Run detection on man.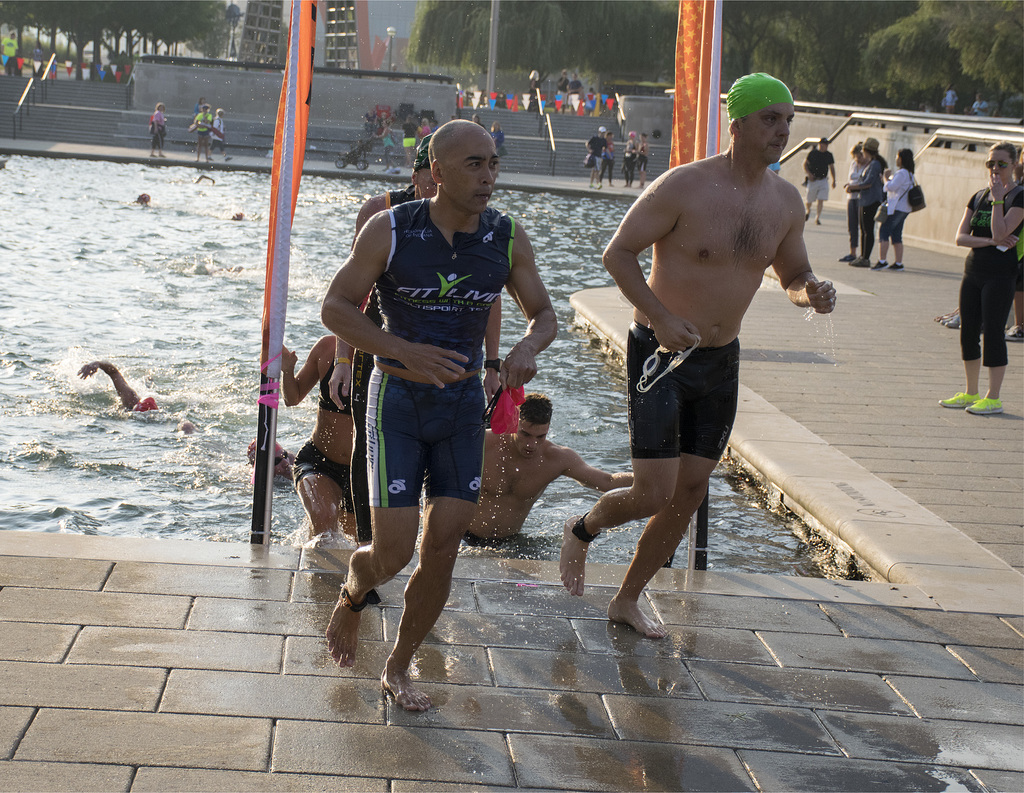
Result: x1=803 y1=138 x2=837 y2=234.
